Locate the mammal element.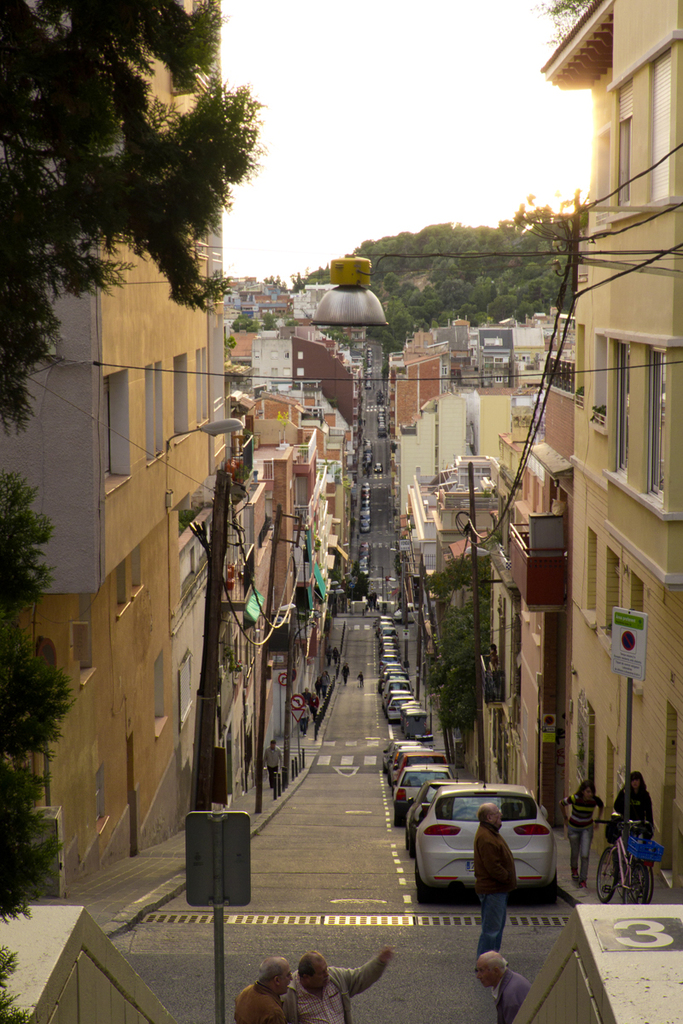
Element bbox: 233,959,283,1023.
